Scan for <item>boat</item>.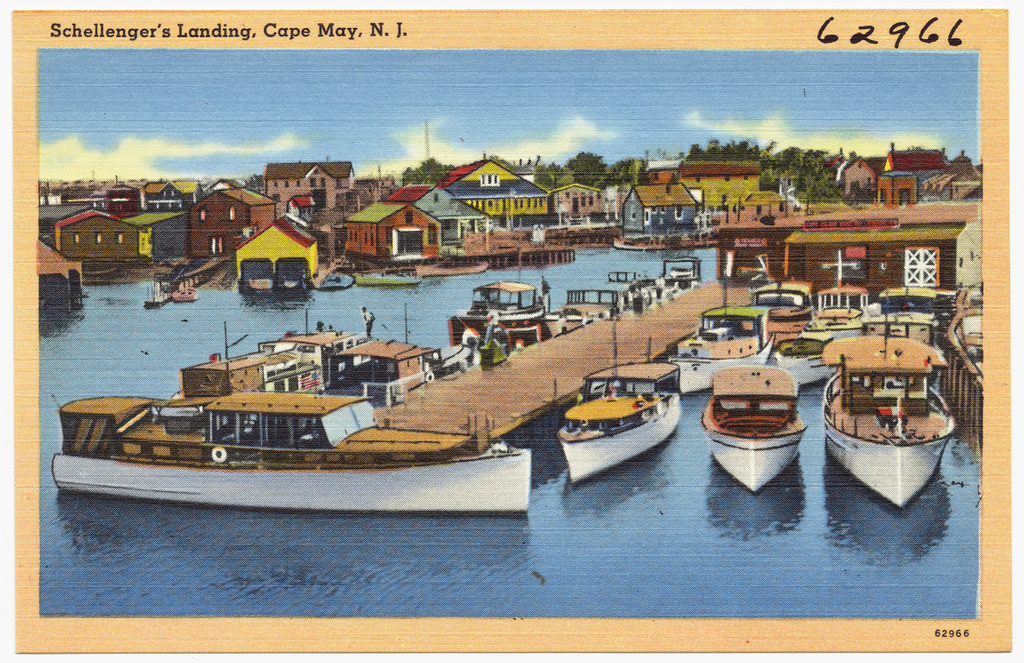
Scan result: bbox=(51, 394, 532, 510).
